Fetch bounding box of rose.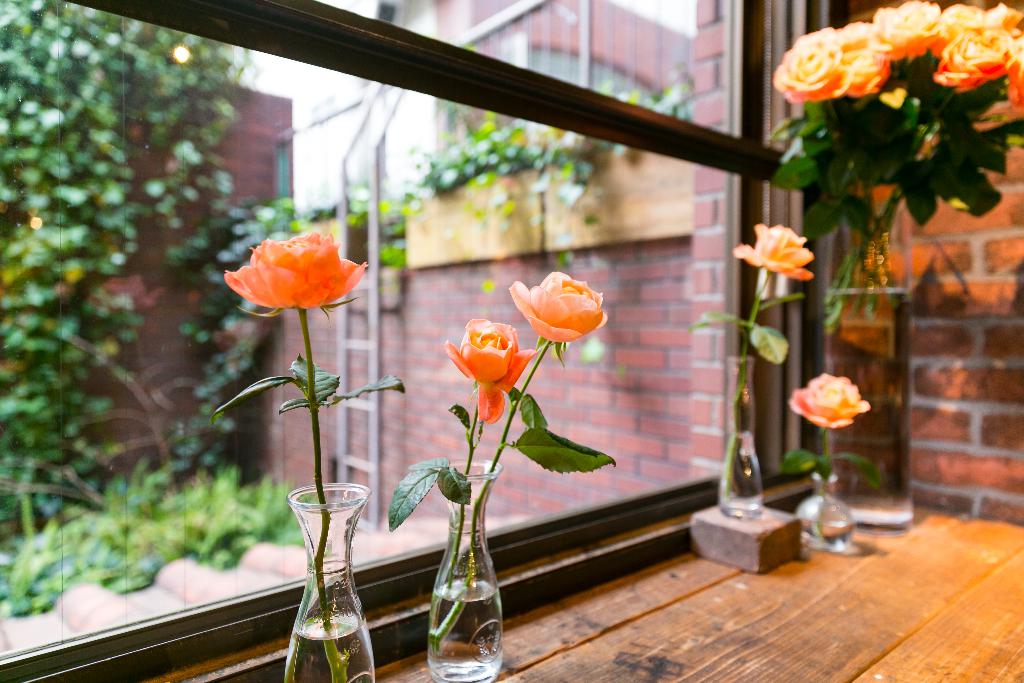
Bbox: (left=731, top=222, right=815, bottom=283).
